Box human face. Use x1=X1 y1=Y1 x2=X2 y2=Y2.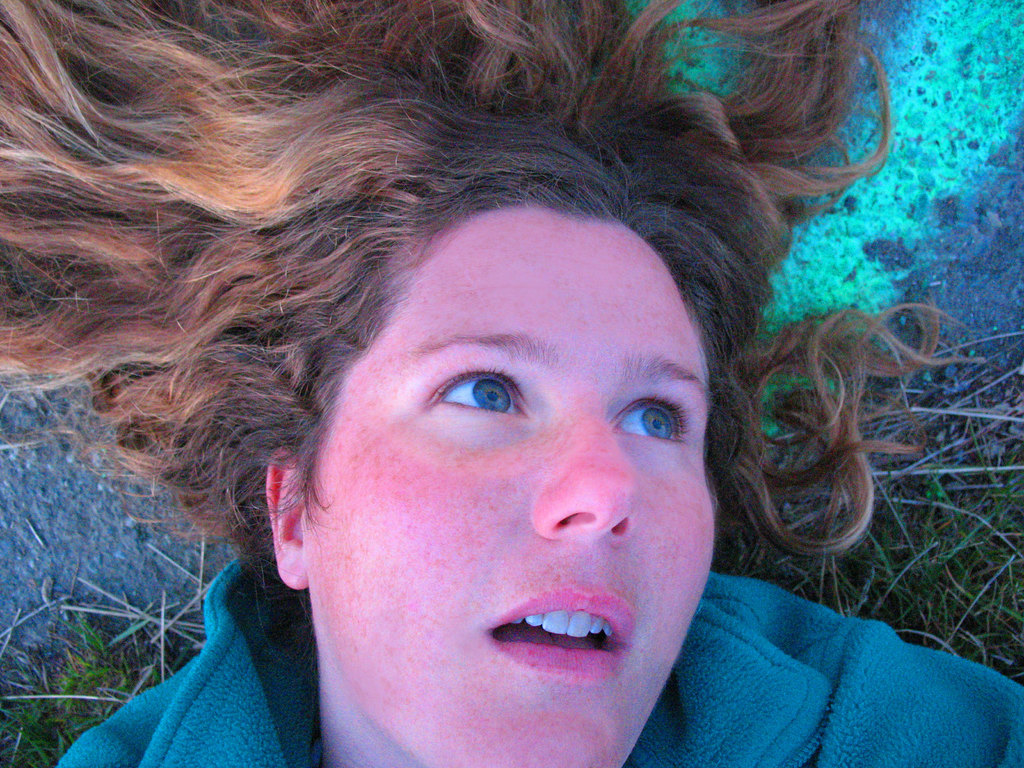
x1=306 y1=205 x2=717 y2=767.
